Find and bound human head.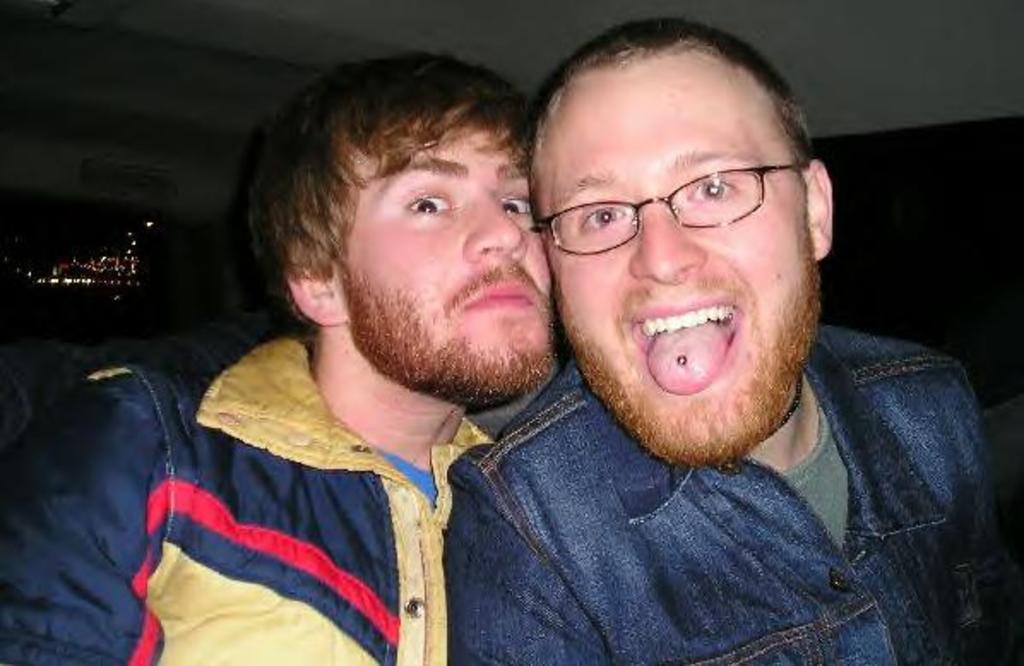
Bound: (517, 22, 839, 351).
